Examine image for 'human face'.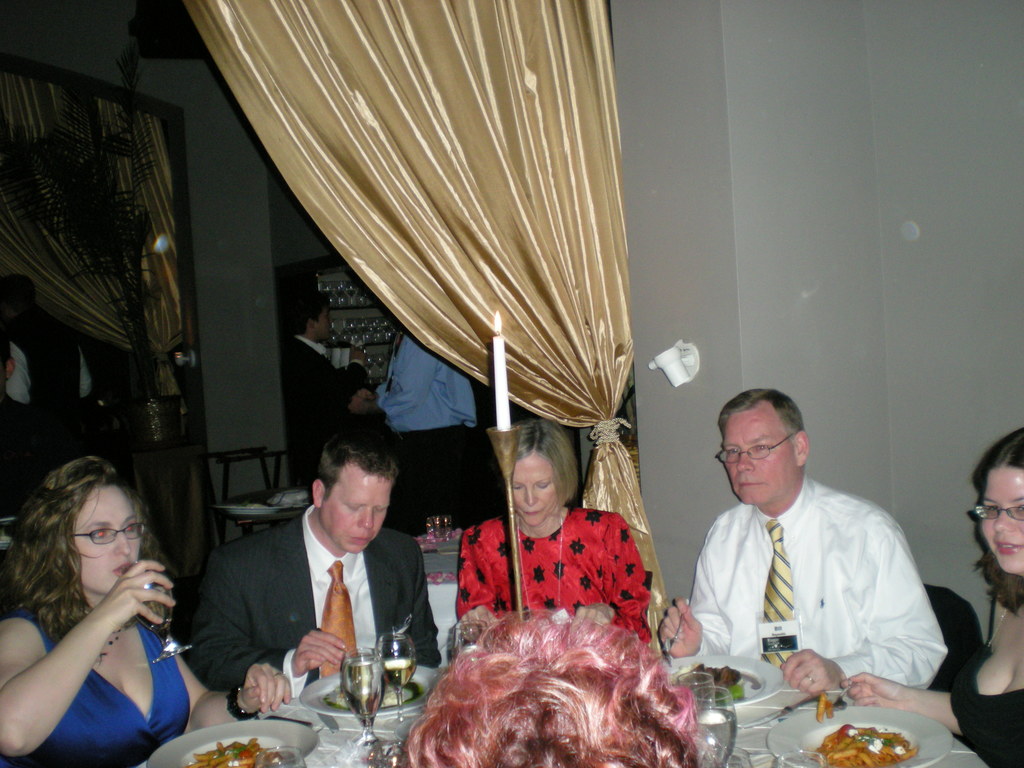
Examination result: x1=323, y1=476, x2=399, y2=556.
